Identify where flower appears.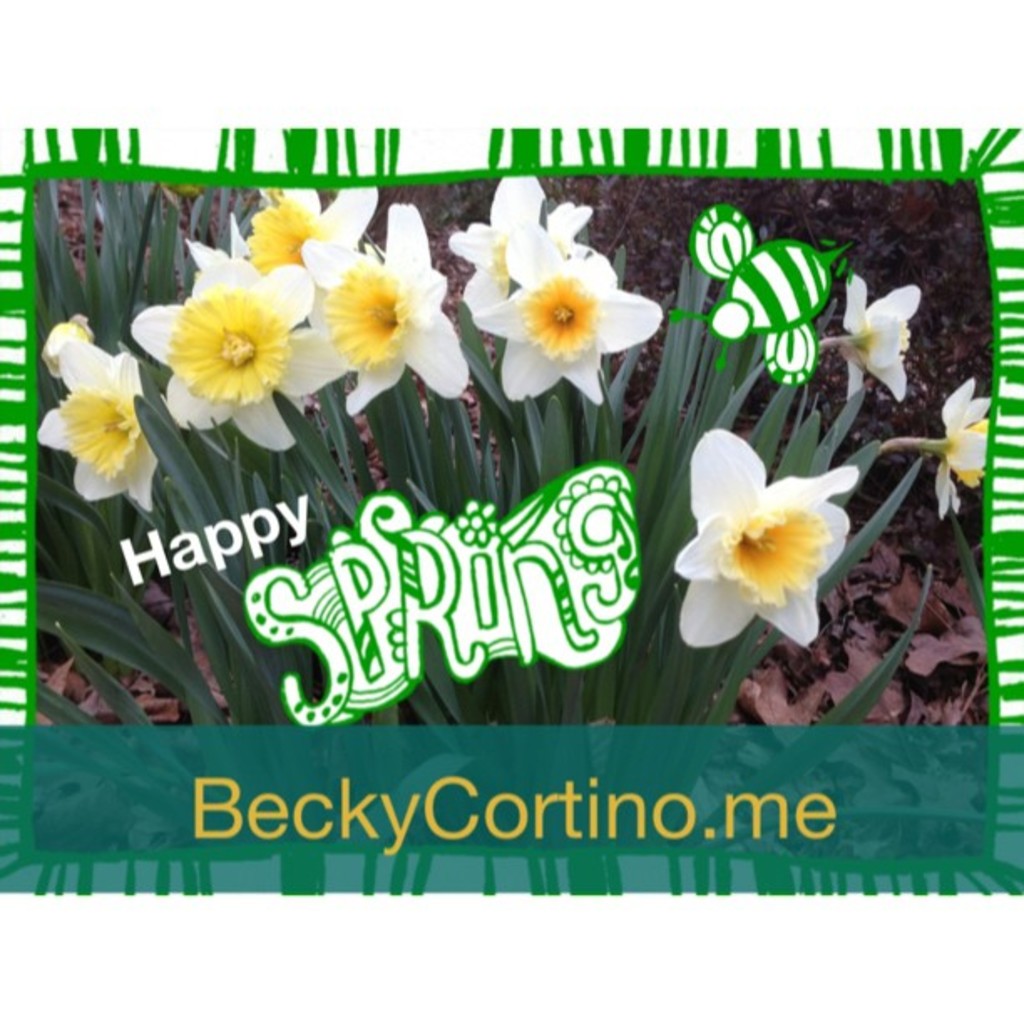
Appears at crop(33, 320, 97, 378).
